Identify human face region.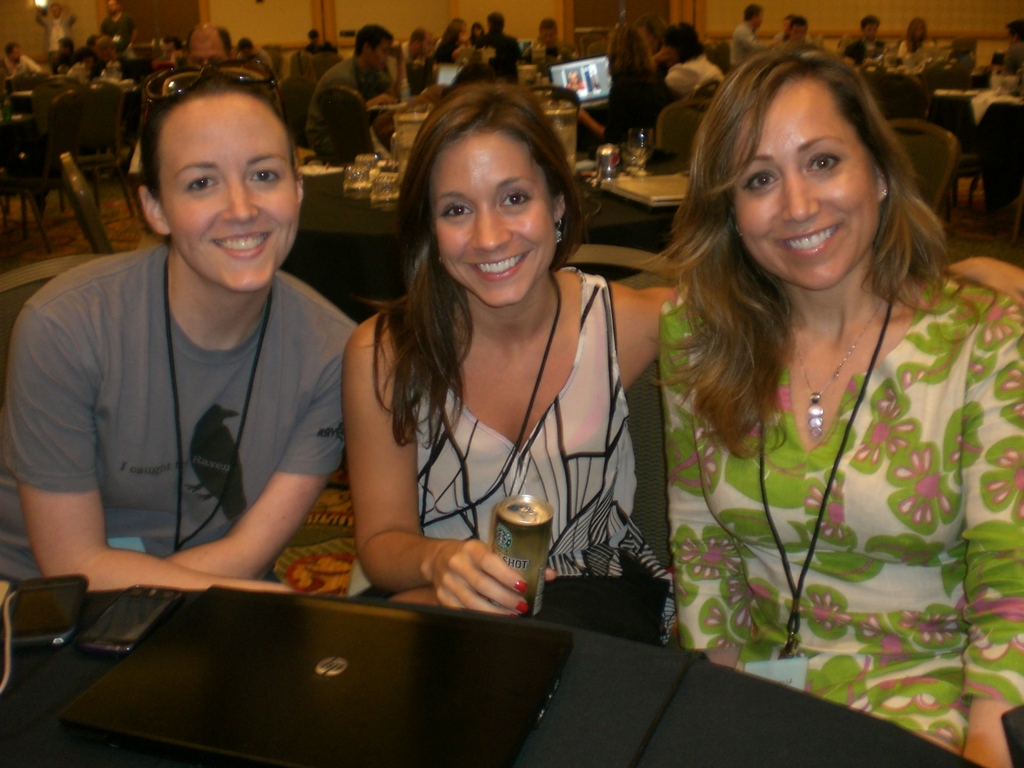
Region: (425, 129, 559, 307).
